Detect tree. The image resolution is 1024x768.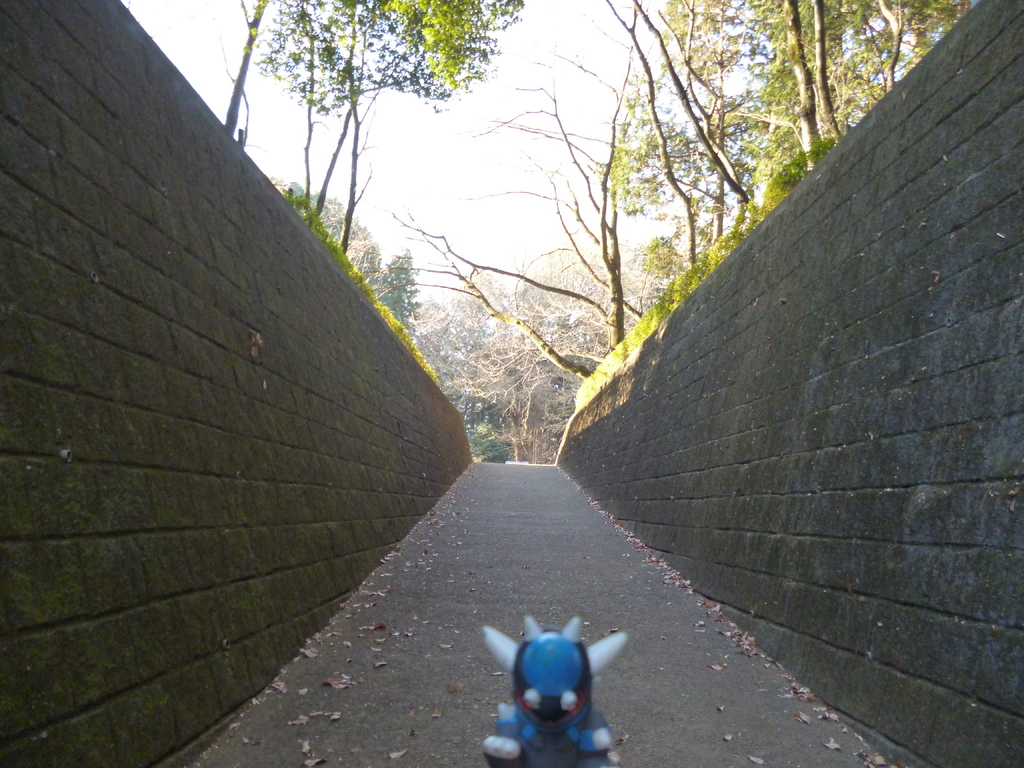
<bbox>776, 0, 815, 172</bbox>.
